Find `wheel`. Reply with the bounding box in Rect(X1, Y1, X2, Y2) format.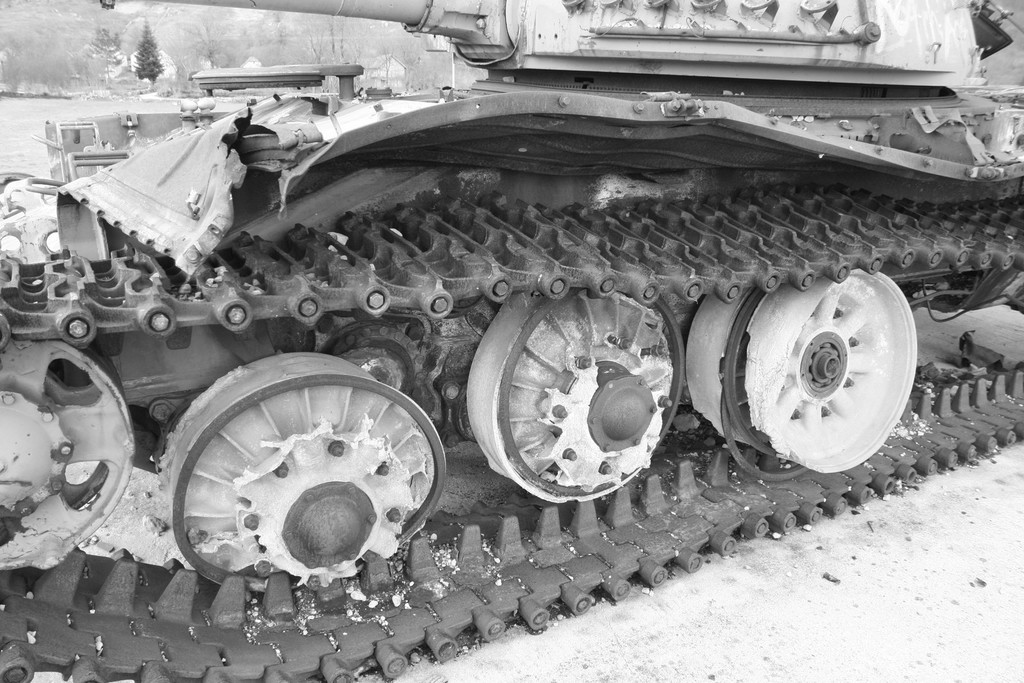
Rect(134, 346, 467, 599).
